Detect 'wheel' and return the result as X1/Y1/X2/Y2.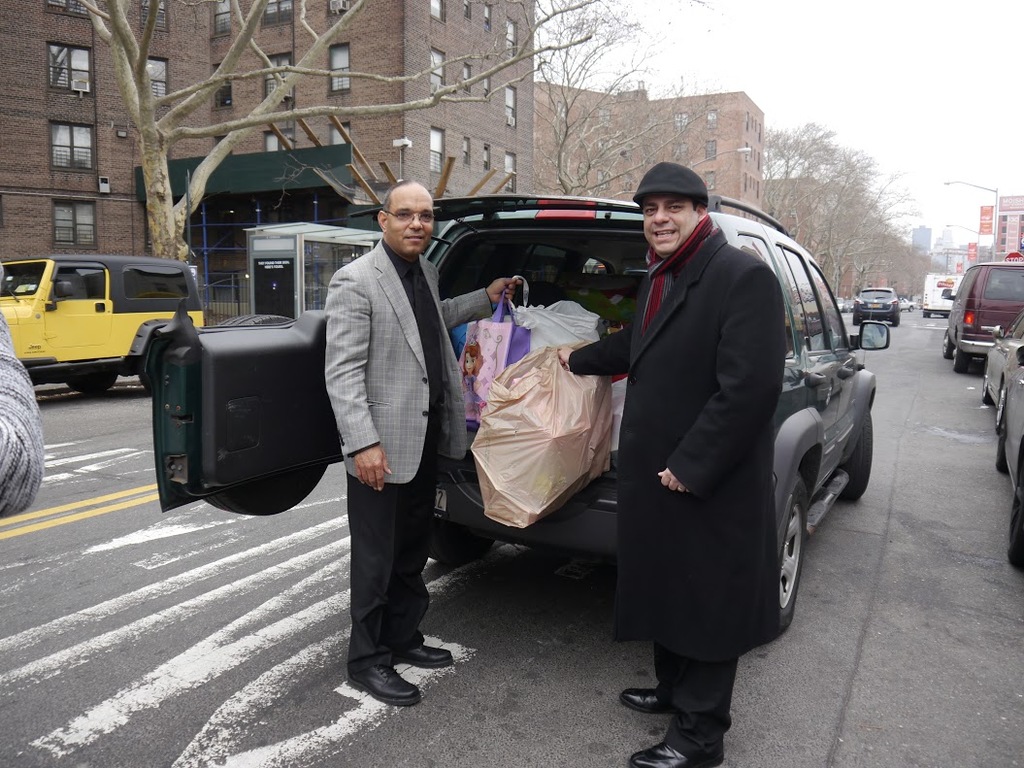
942/328/950/358.
